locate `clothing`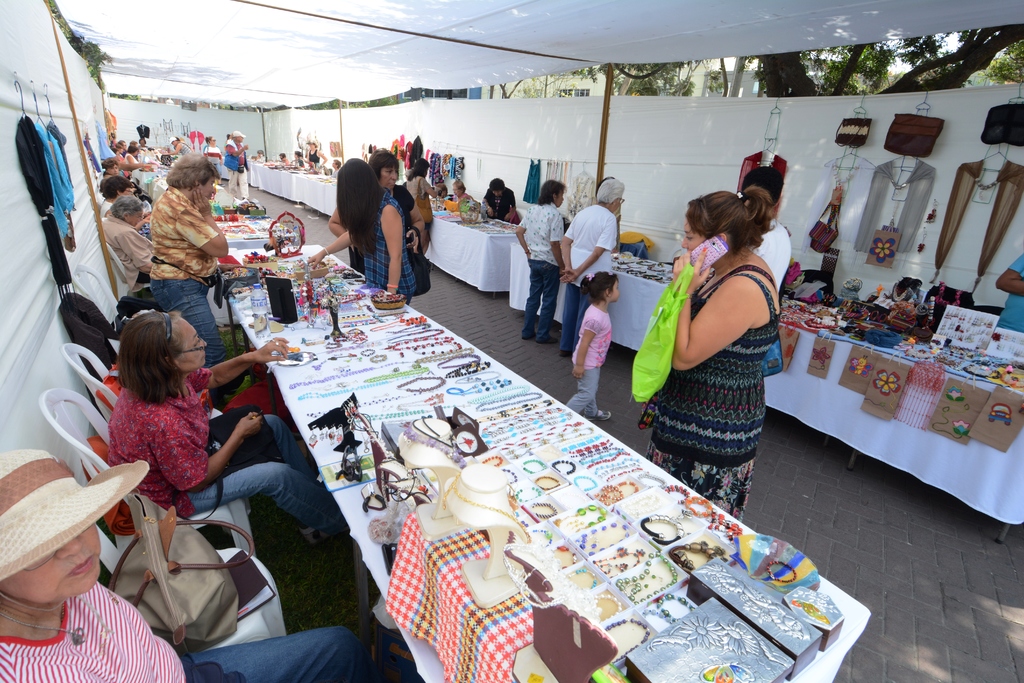
left=562, top=202, right=614, bottom=350
